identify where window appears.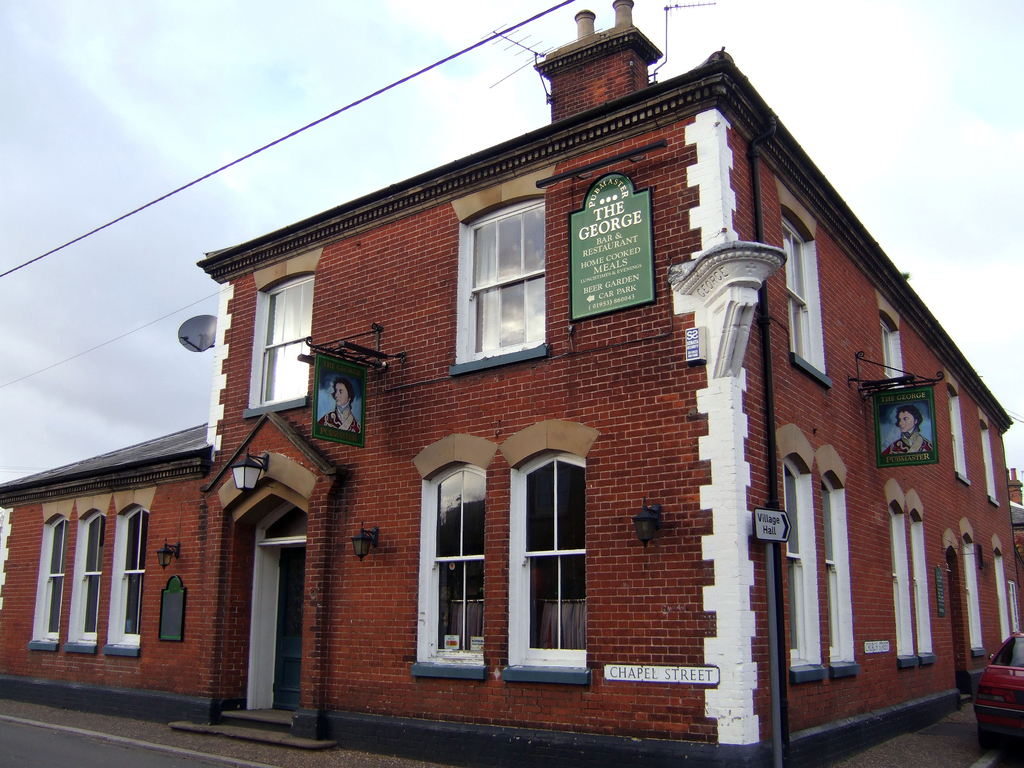
Appears at x1=429 y1=461 x2=493 y2=667.
